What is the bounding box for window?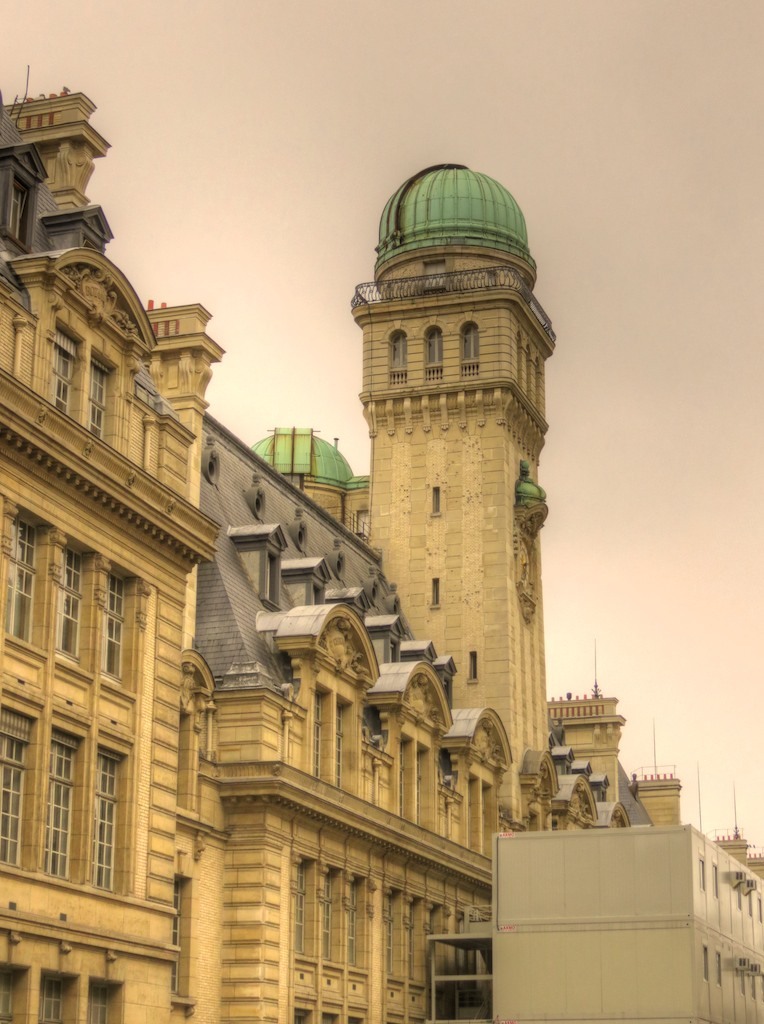
box=[463, 325, 482, 369].
